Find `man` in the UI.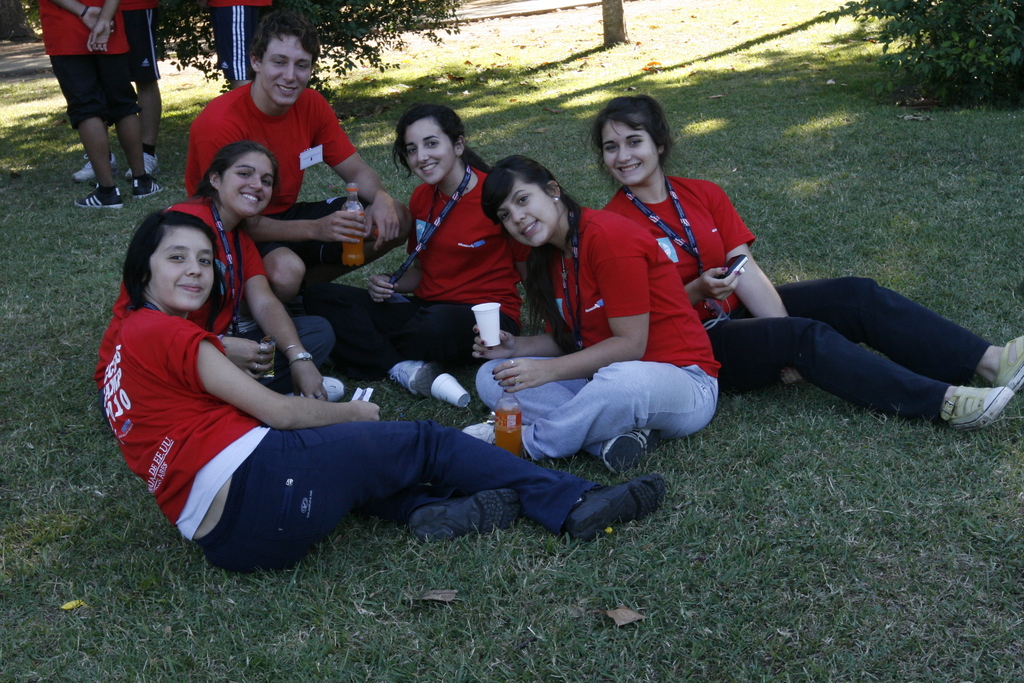
UI element at pyautogui.locateOnScreen(187, 17, 405, 282).
